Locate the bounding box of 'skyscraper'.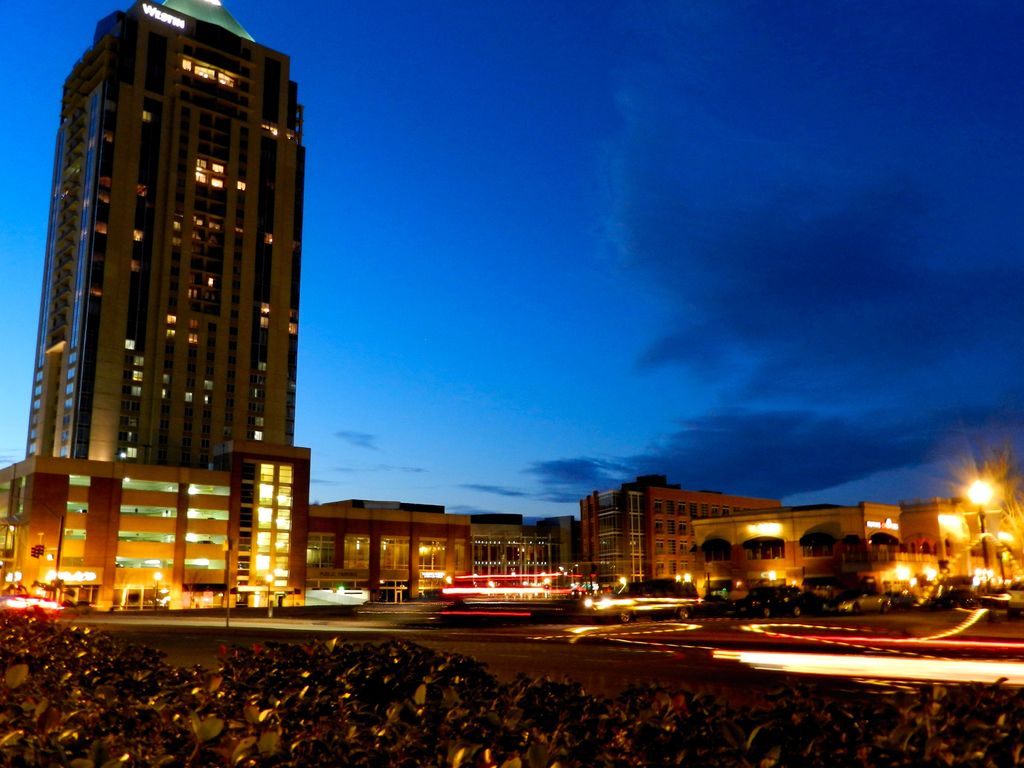
Bounding box: [x1=292, y1=493, x2=559, y2=615].
